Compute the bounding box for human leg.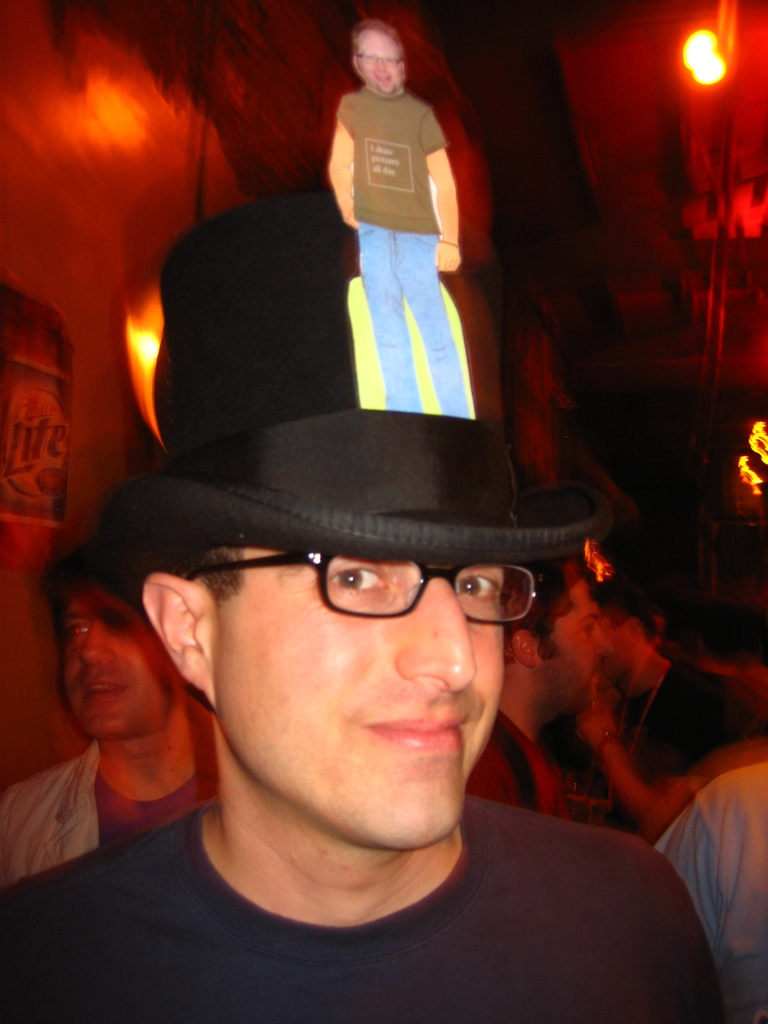
(left=393, top=236, right=468, bottom=416).
